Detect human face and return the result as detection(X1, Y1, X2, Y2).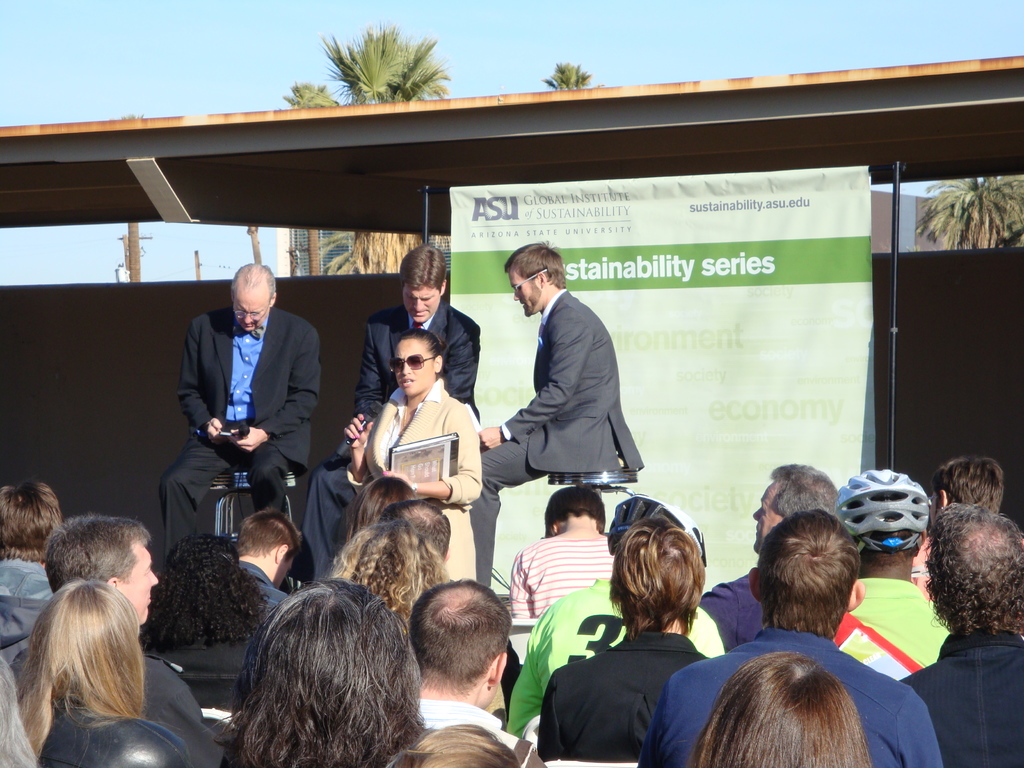
detection(404, 283, 438, 323).
